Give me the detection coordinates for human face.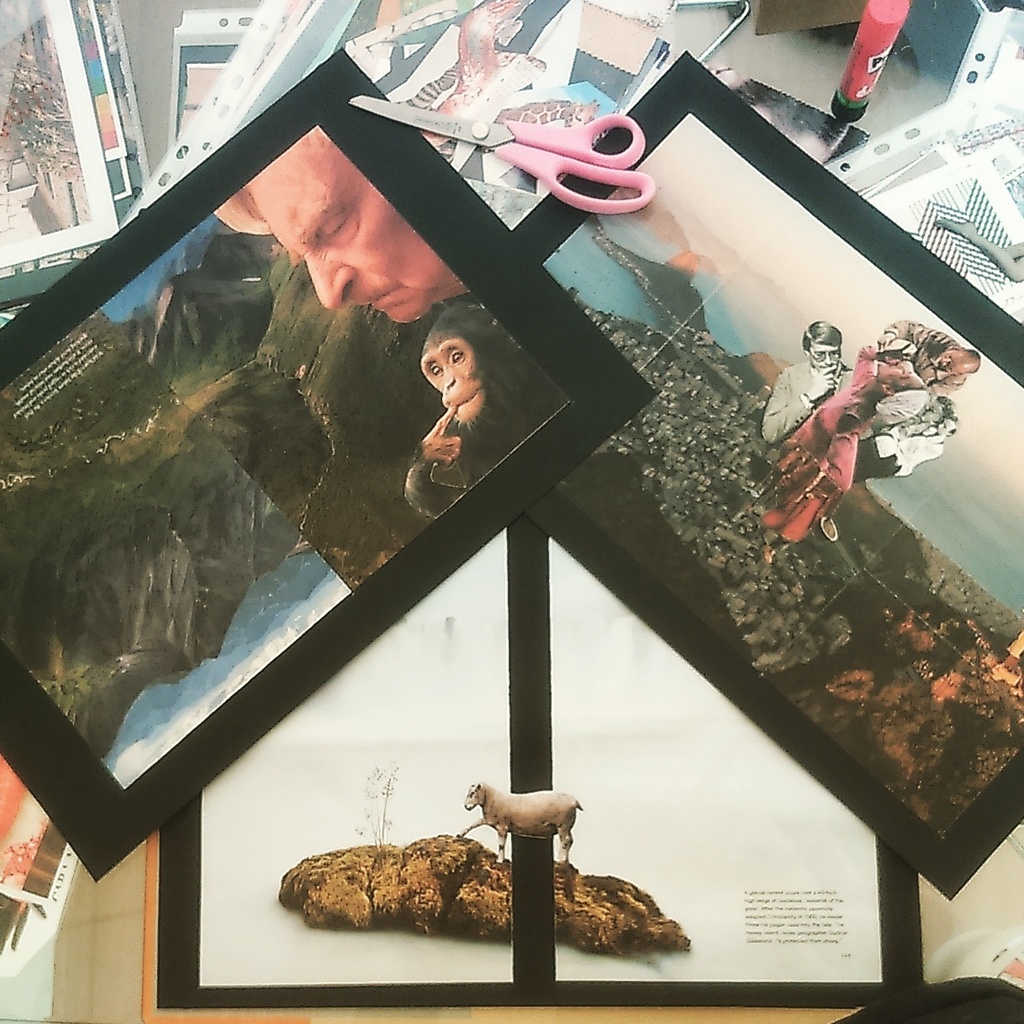
(x1=808, y1=337, x2=837, y2=366).
